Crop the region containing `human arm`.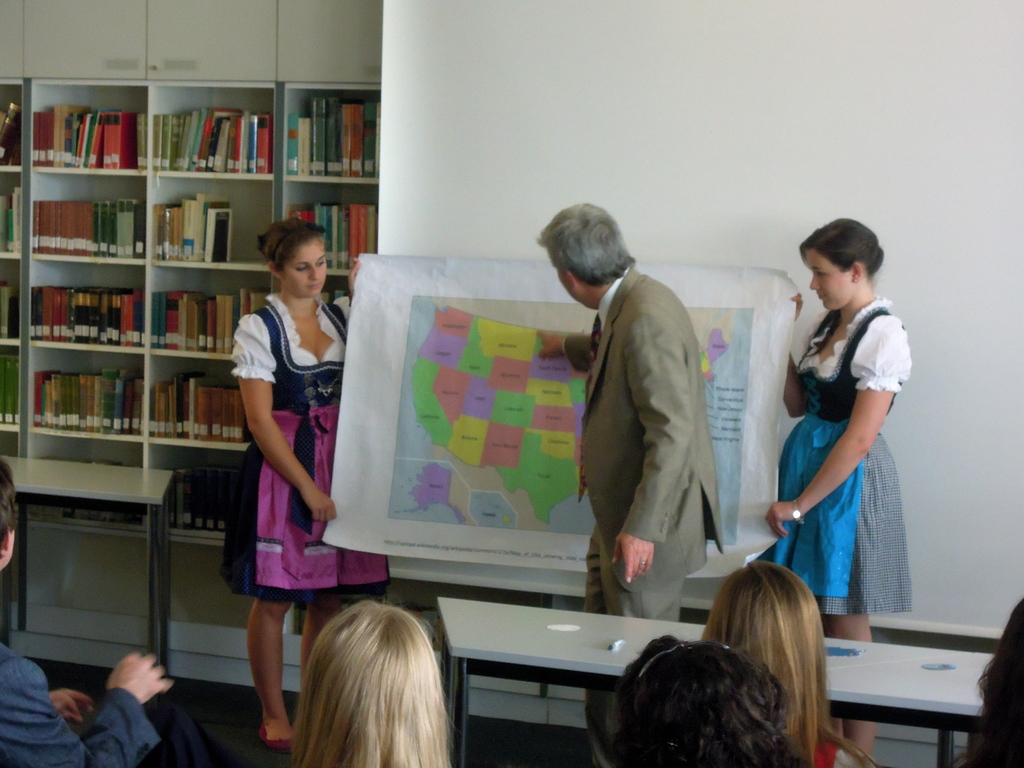
Crop region: [x1=532, y1=325, x2=592, y2=373].
